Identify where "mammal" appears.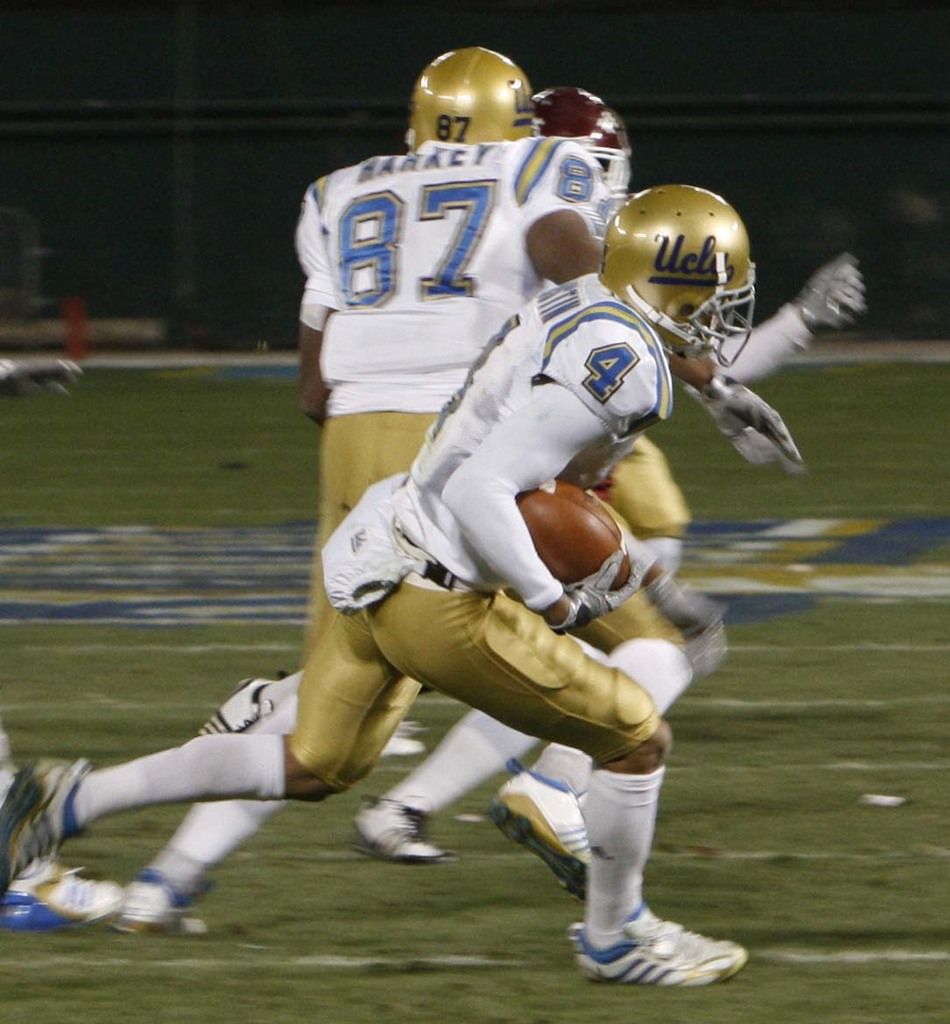
Appears at Rect(119, 40, 808, 940).
